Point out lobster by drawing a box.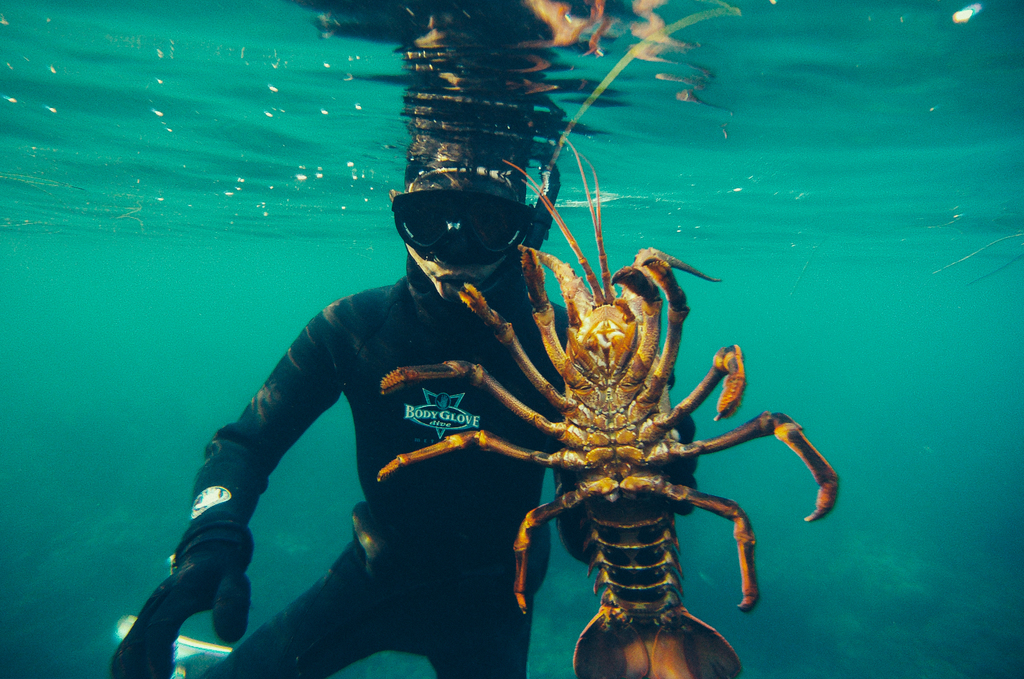
l=375, t=136, r=844, b=678.
